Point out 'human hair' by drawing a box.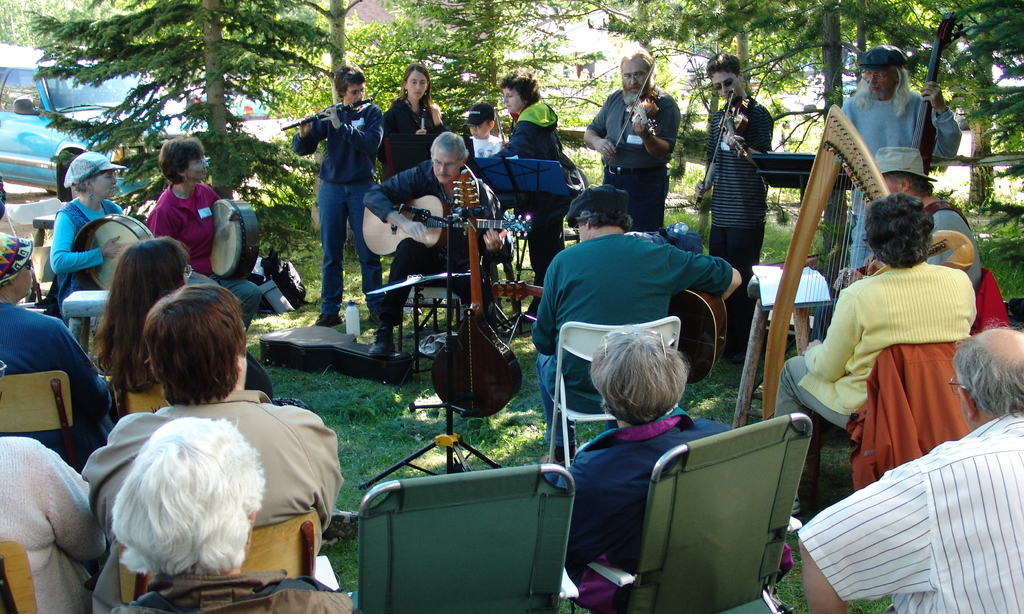
<bbox>617, 49, 657, 95</bbox>.
